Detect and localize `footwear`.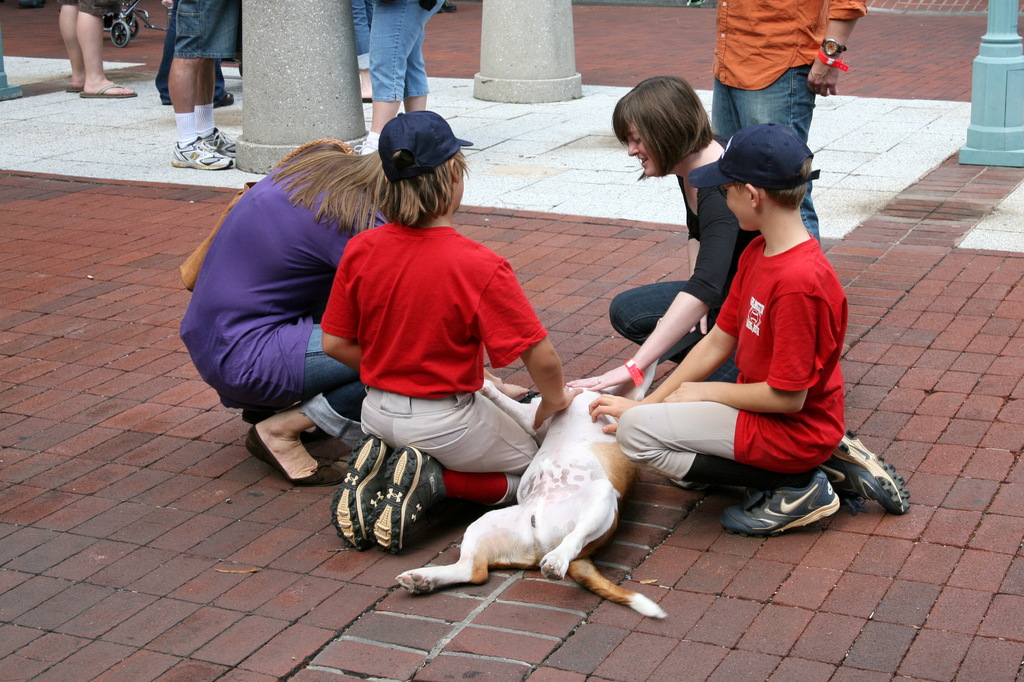
Localized at pyautogui.locateOnScreen(369, 444, 444, 556).
